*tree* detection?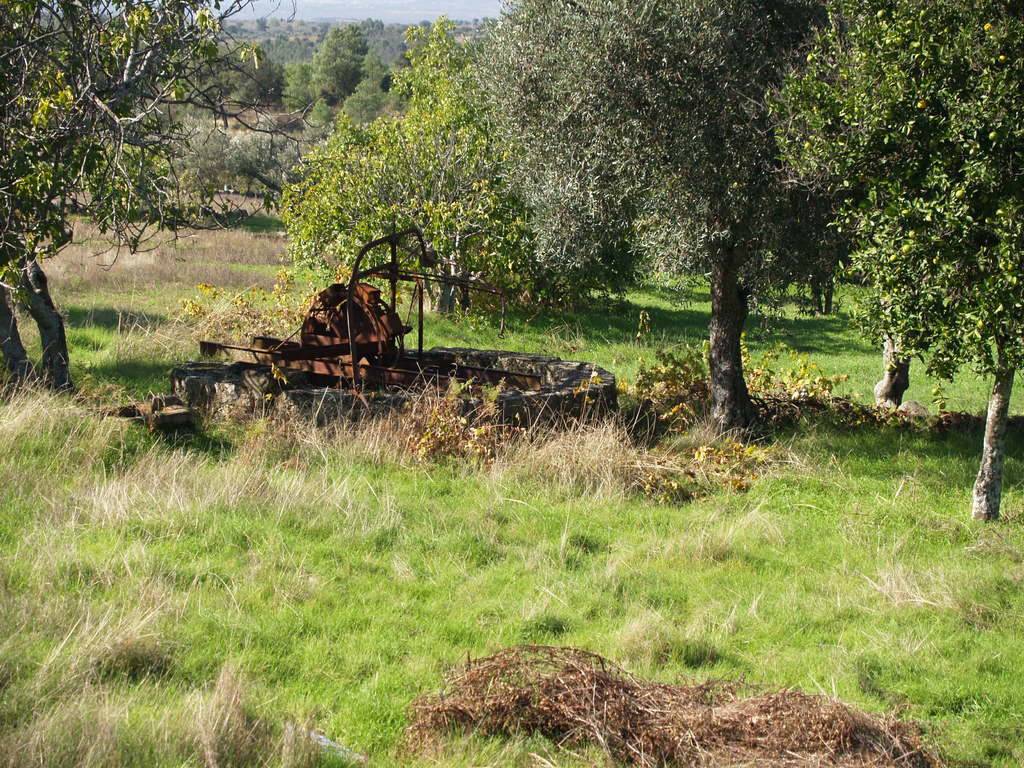
rect(178, 119, 285, 201)
